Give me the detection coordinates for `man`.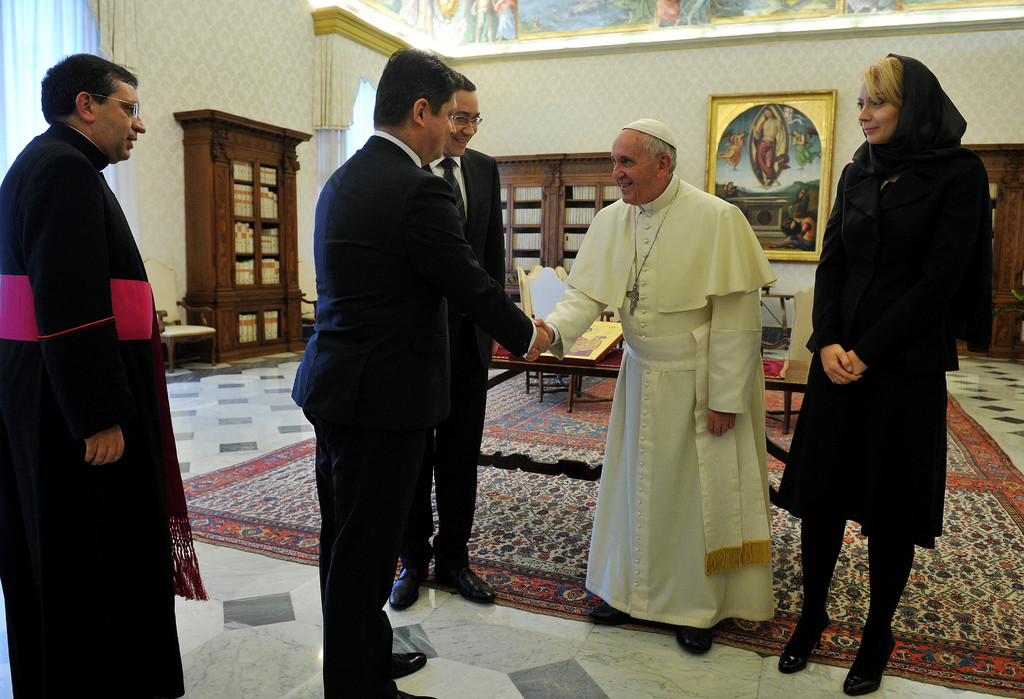
(387,72,499,609).
